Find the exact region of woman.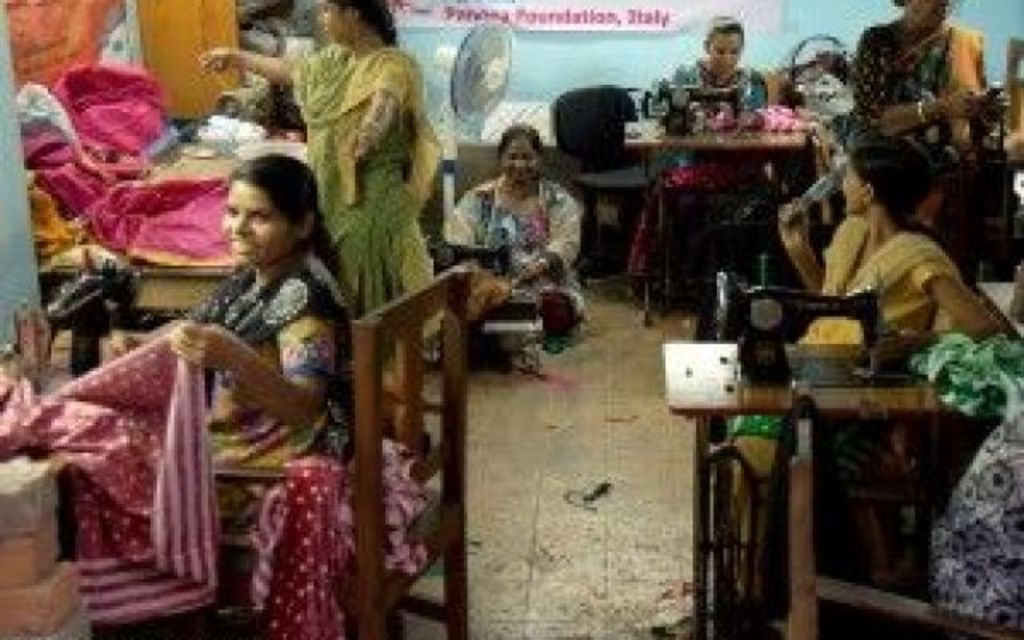
Exact region: l=101, t=158, r=350, b=536.
